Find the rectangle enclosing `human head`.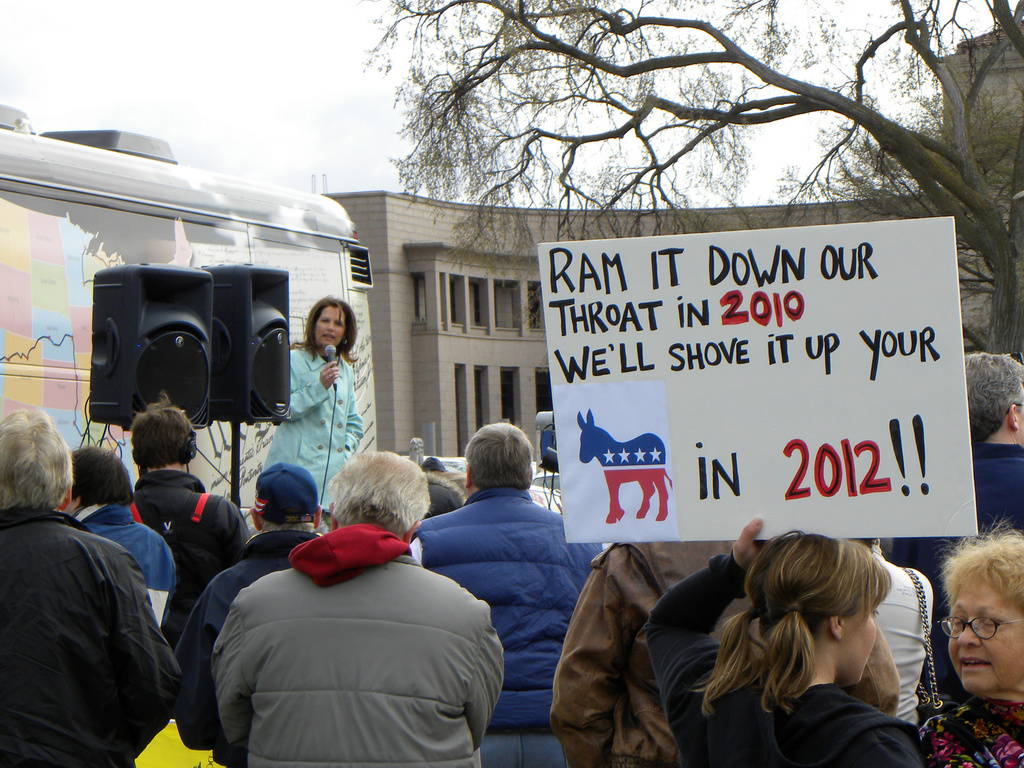
(0, 410, 75, 512).
